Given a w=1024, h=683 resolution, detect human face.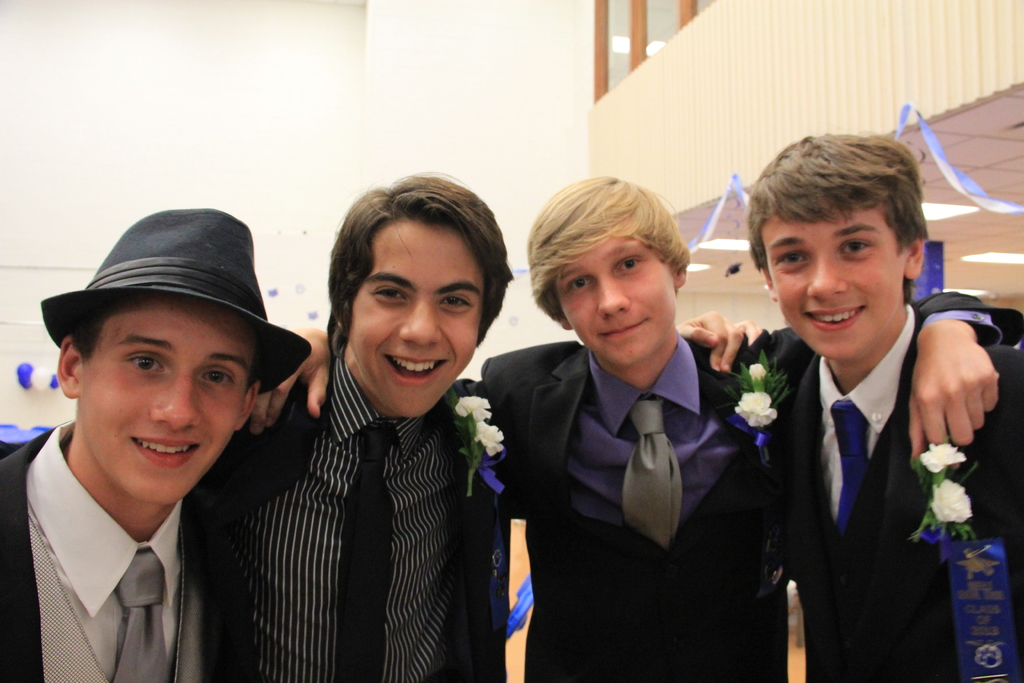
box=[348, 220, 483, 420].
